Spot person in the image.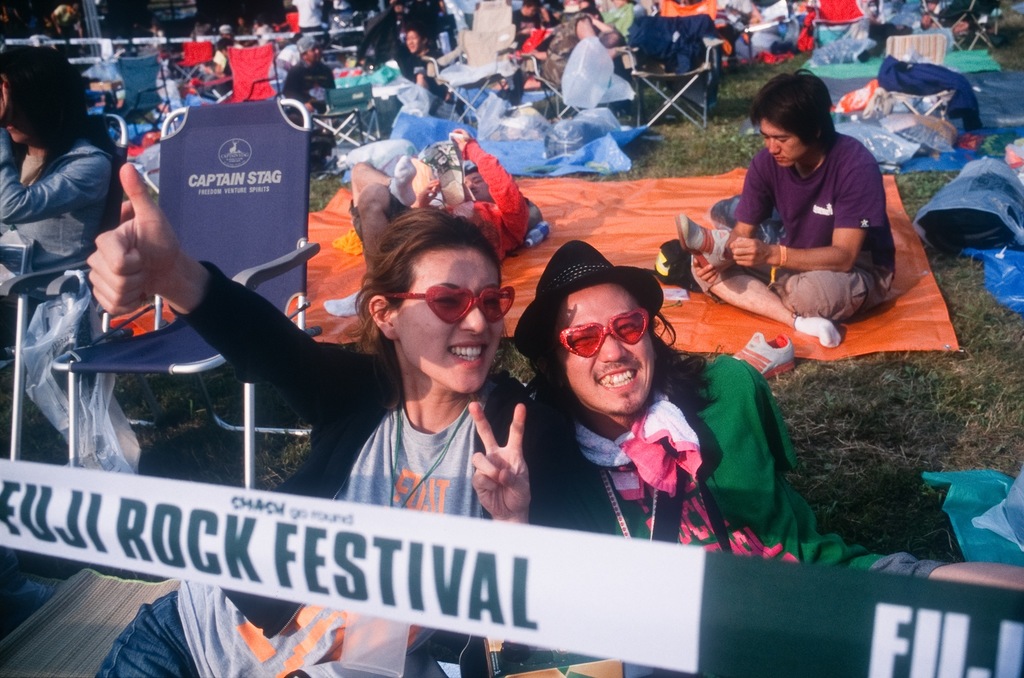
person found at 0/38/133/476.
